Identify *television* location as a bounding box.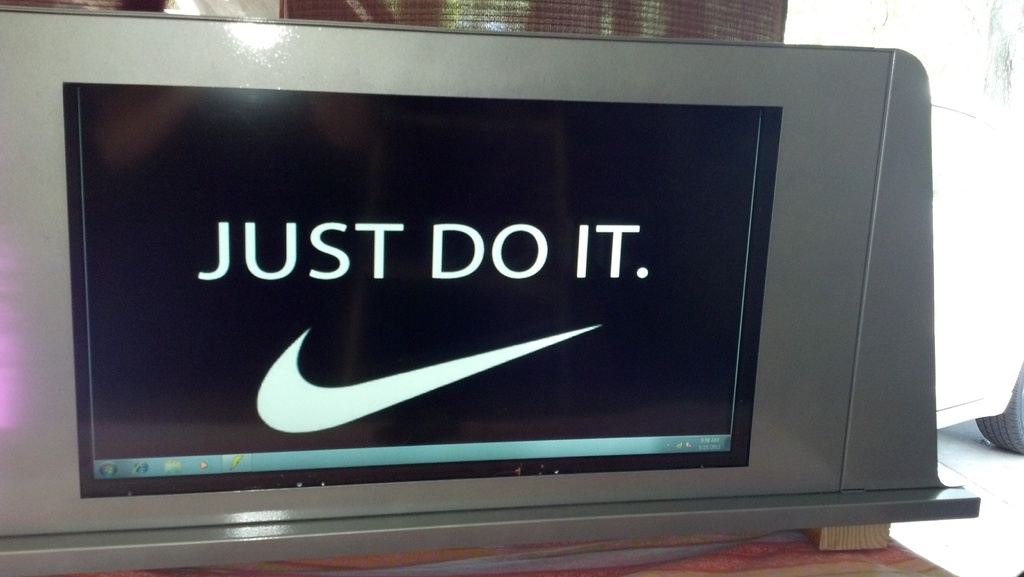
(x1=61, y1=86, x2=781, y2=497).
